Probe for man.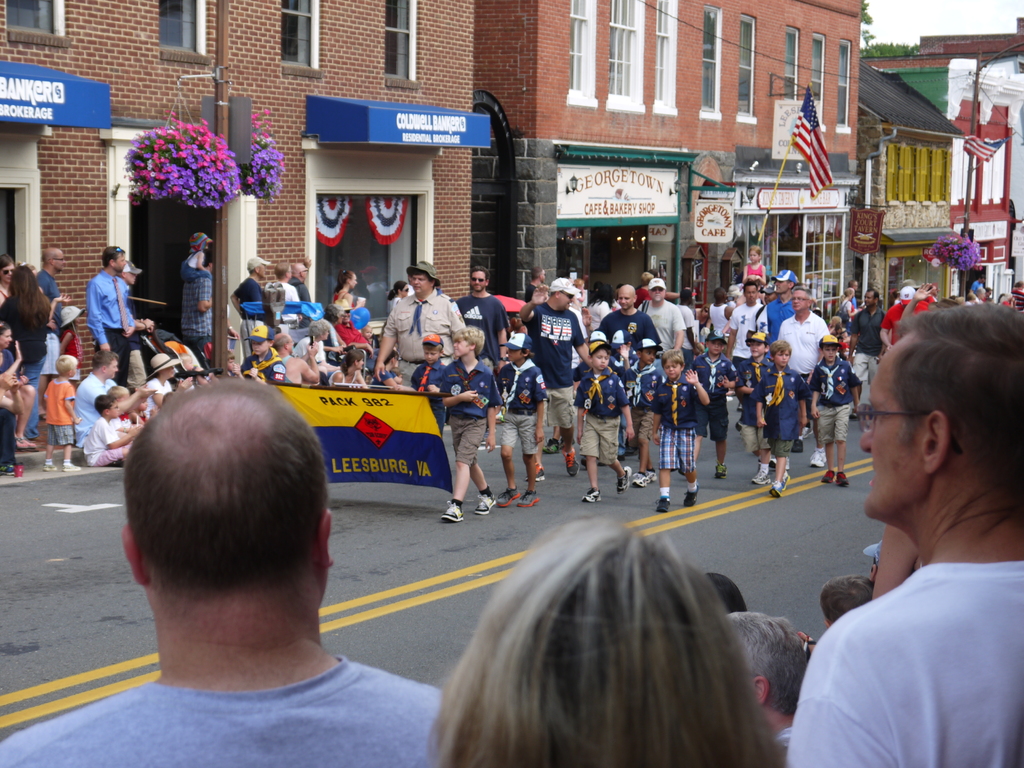
Probe result: rect(599, 284, 661, 374).
